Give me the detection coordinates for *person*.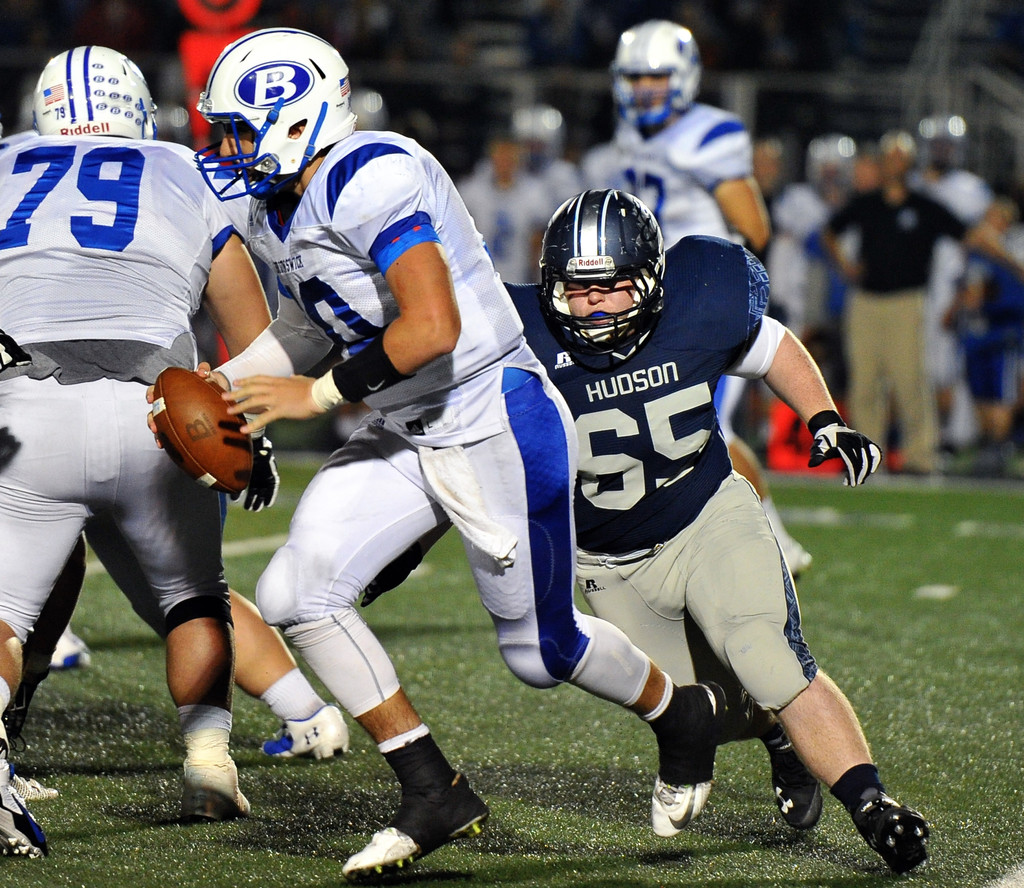
<box>0,40,275,863</box>.
